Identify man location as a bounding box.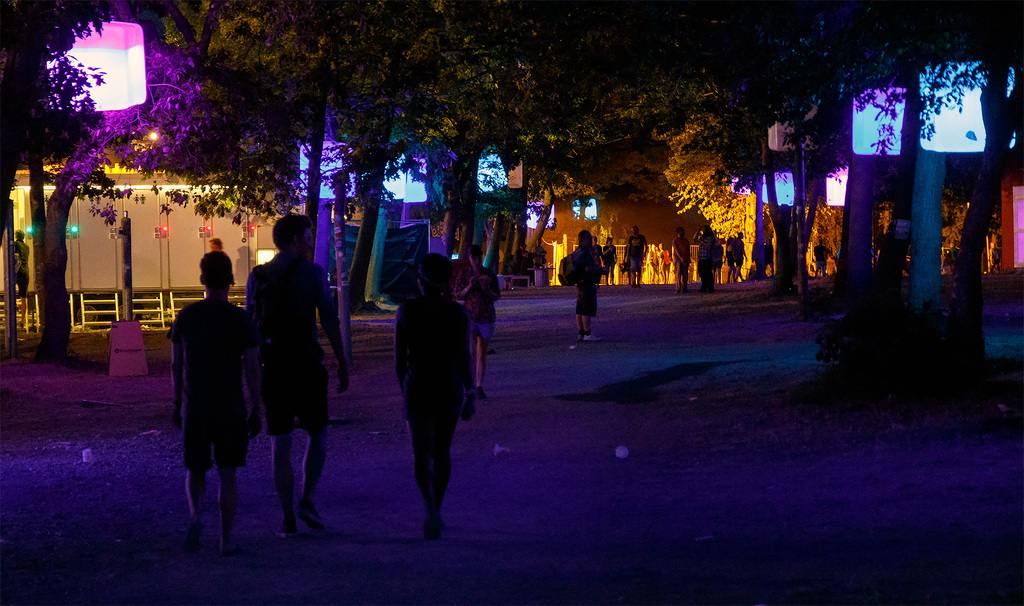
812:239:826:278.
